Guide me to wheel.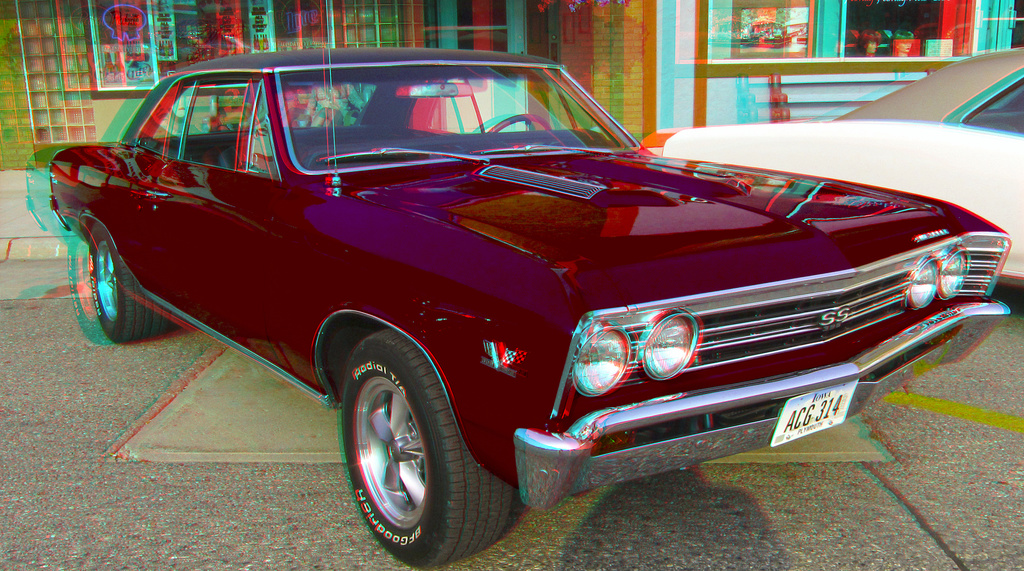
Guidance: left=86, top=221, right=173, bottom=347.
